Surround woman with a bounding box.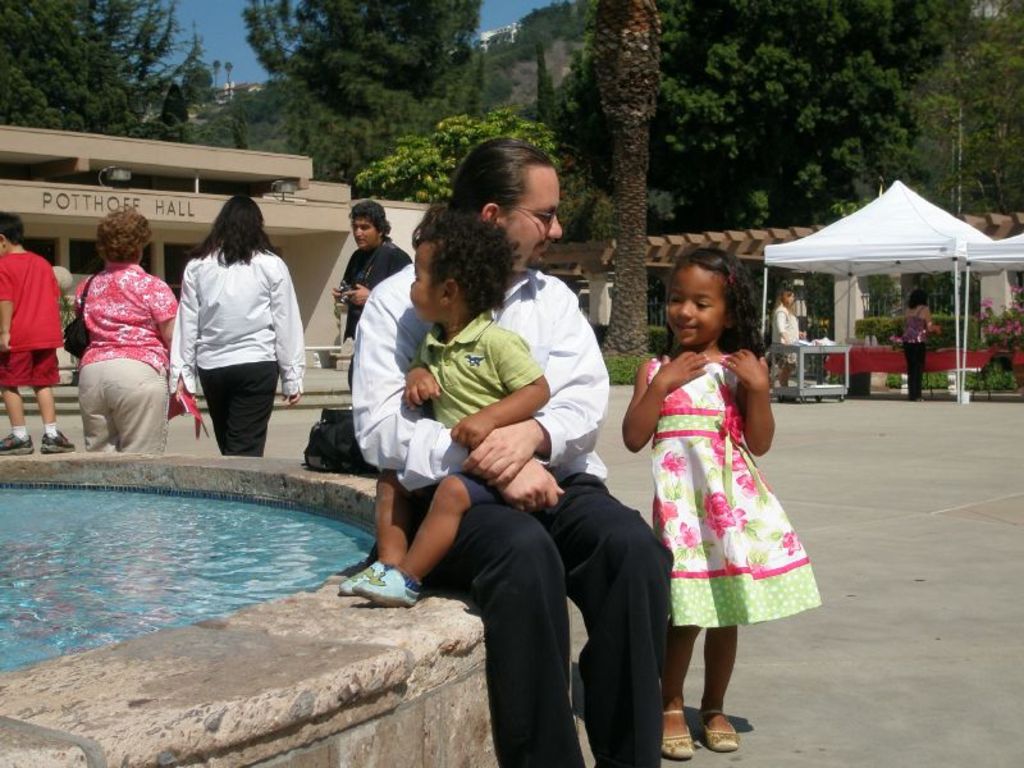
rect(166, 191, 283, 481).
